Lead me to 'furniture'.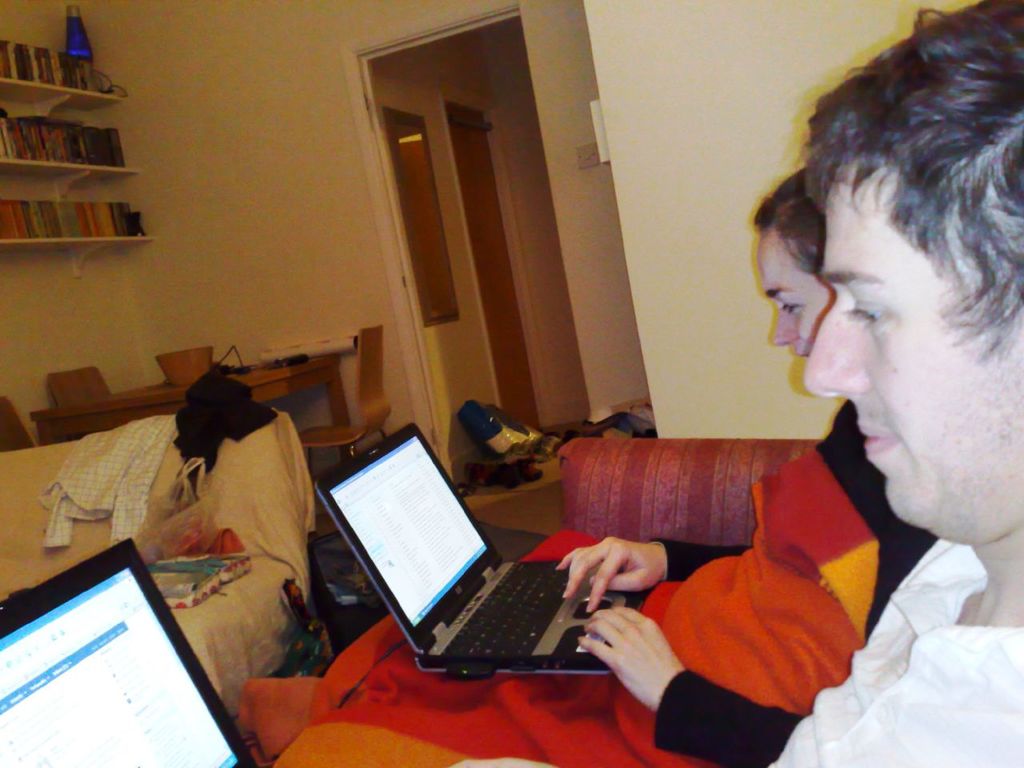
Lead to pyautogui.locateOnScreen(0, 405, 319, 723).
